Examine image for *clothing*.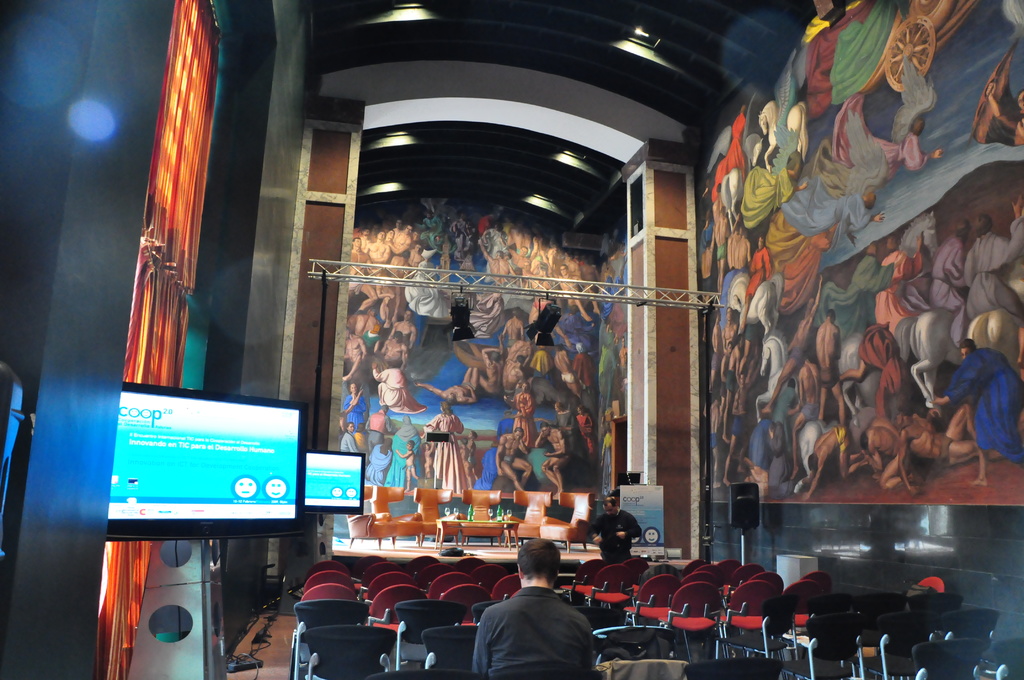
Examination result: box(375, 369, 425, 411).
